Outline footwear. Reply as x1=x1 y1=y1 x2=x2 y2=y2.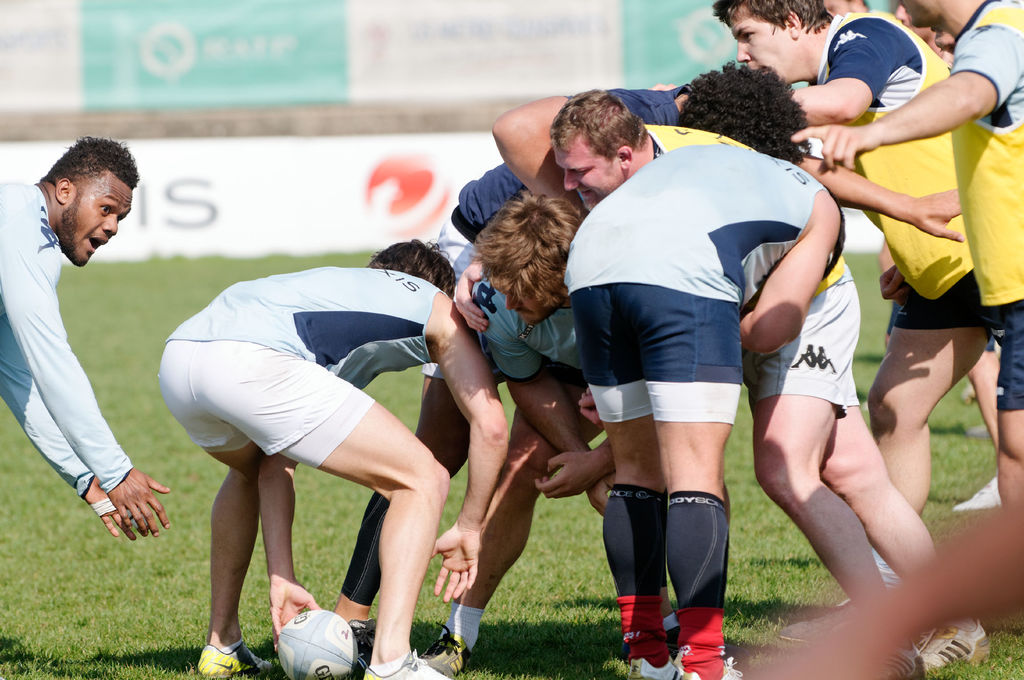
x1=916 y1=610 x2=992 y2=679.
